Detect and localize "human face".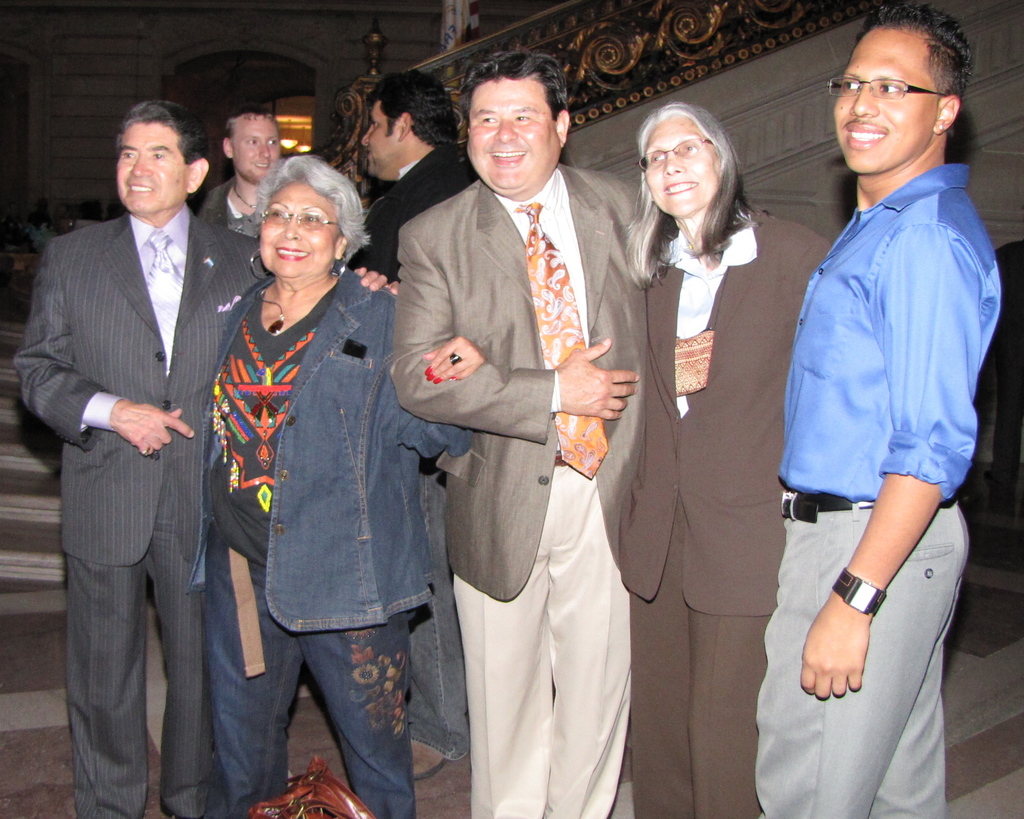
Localized at rect(261, 181, 342, 280).
